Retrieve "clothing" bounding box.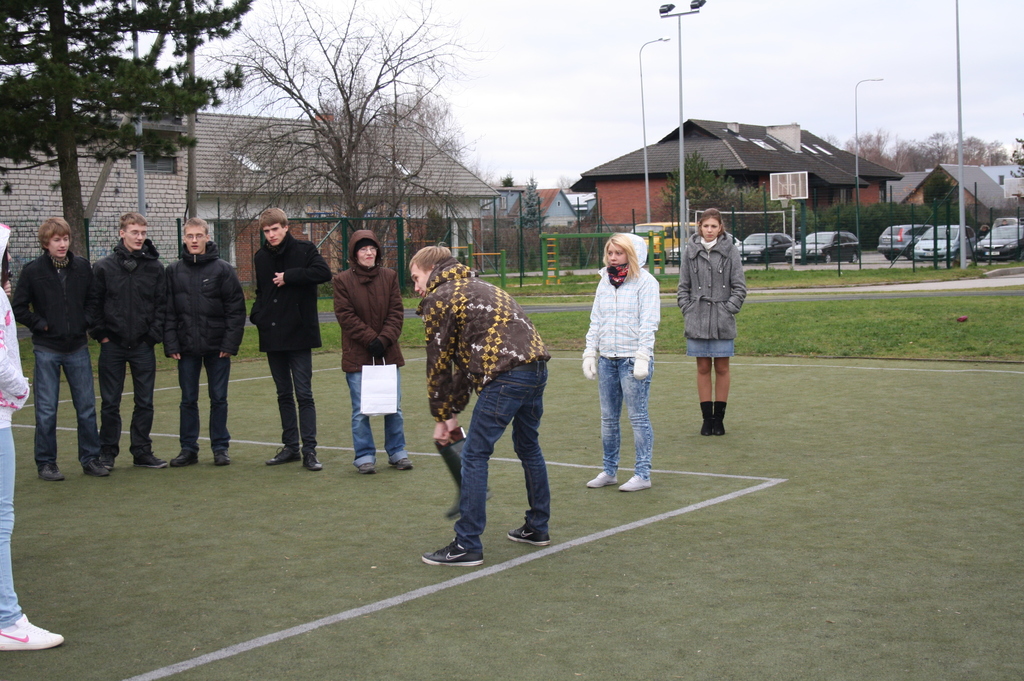
Bounding box: 164 236 243 354.
